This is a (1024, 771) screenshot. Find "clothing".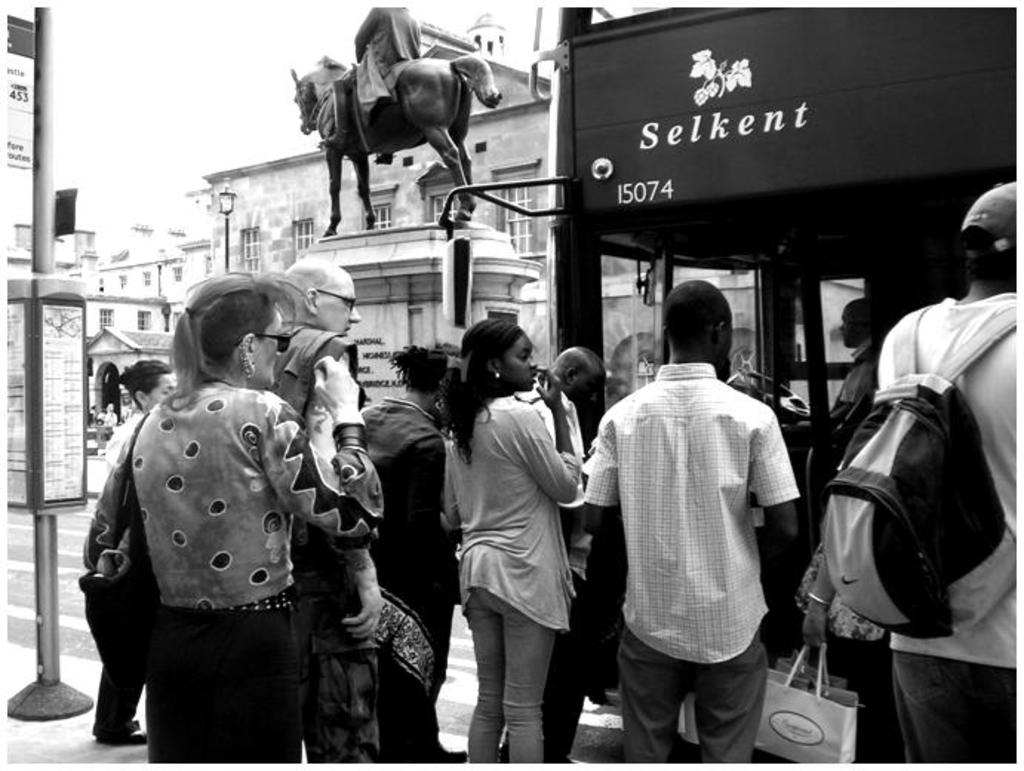
Bounding box: 95/396/166/630.
